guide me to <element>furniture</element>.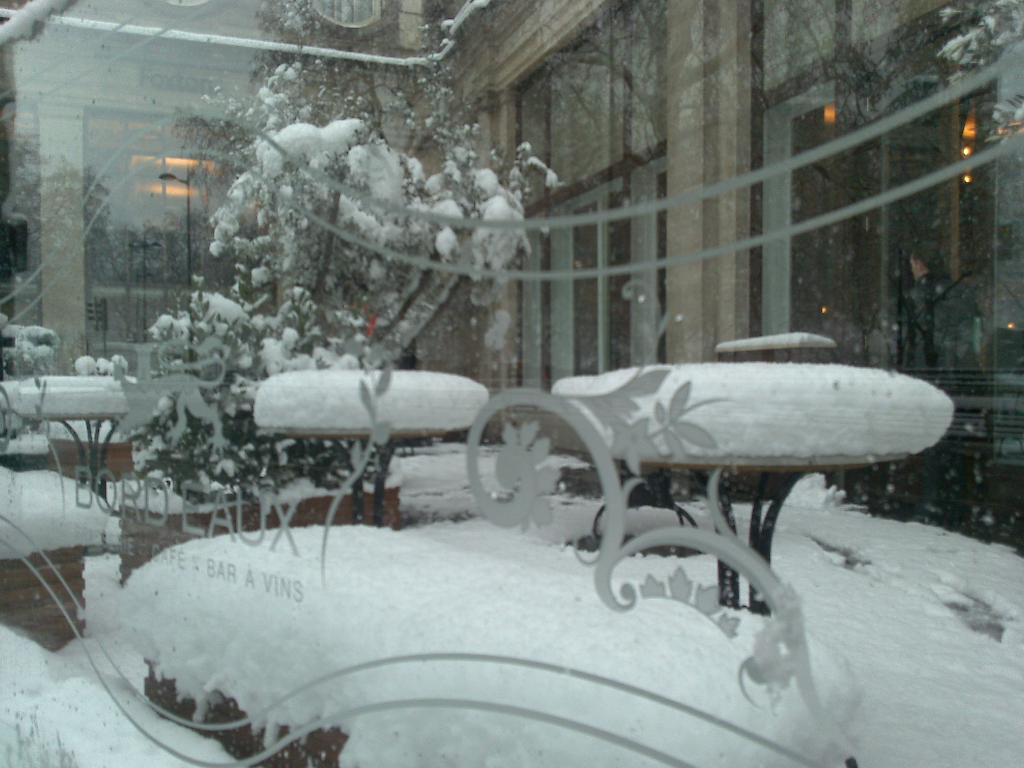
Guidance: 0:376:139:502.
